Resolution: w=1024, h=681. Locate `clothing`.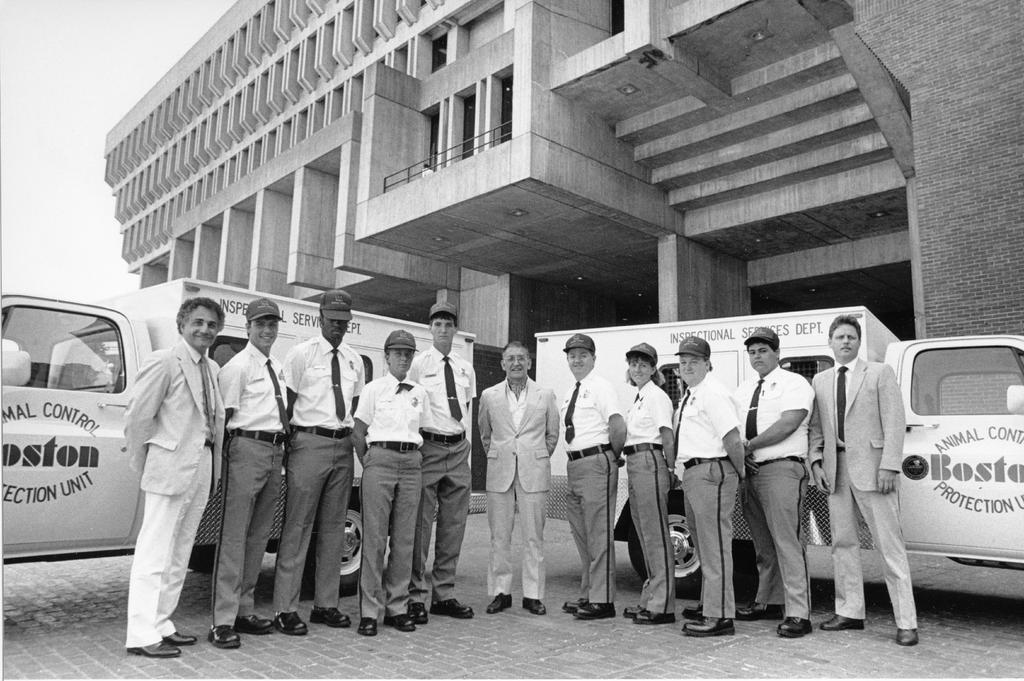
box=[355, 373, 422, 609].
